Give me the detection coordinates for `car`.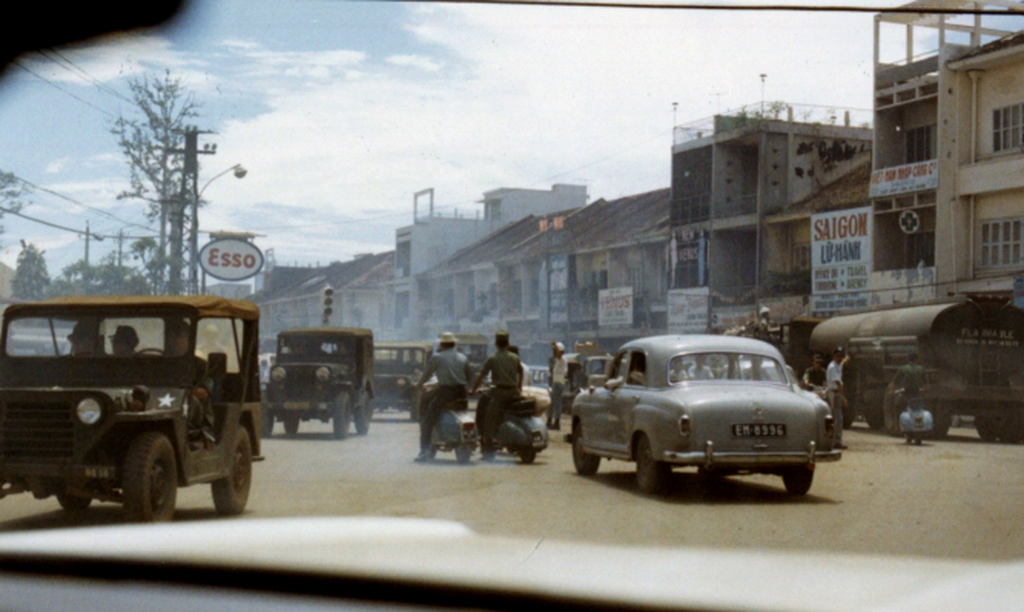
BBox(561, 334, 827, 496).
